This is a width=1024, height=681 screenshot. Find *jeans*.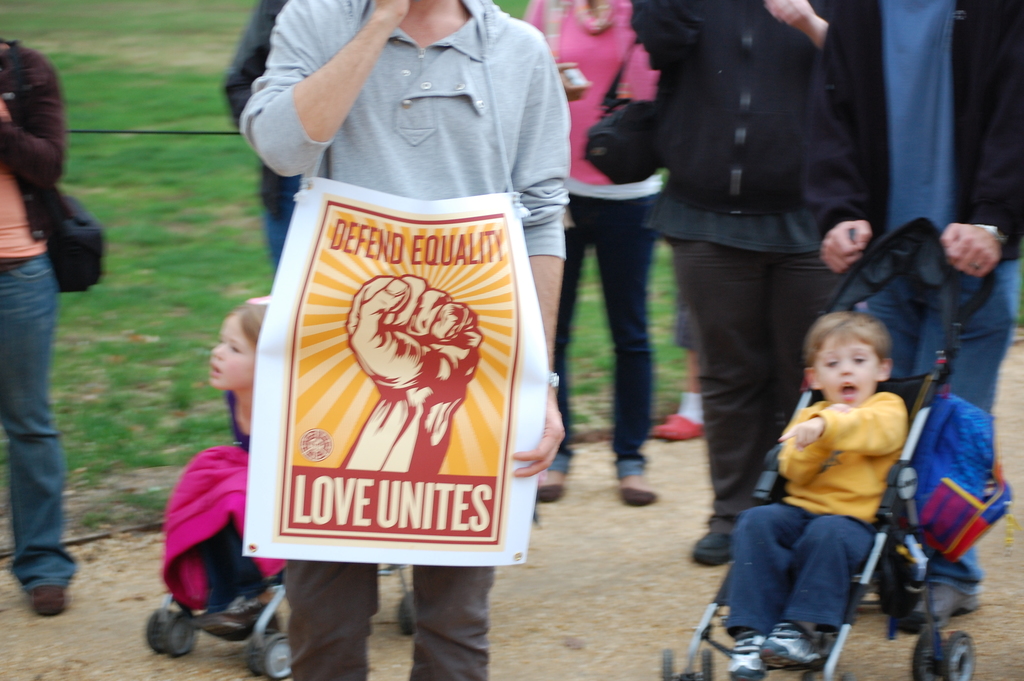
Bounding box: select_region(263, 198, 303, 261).
